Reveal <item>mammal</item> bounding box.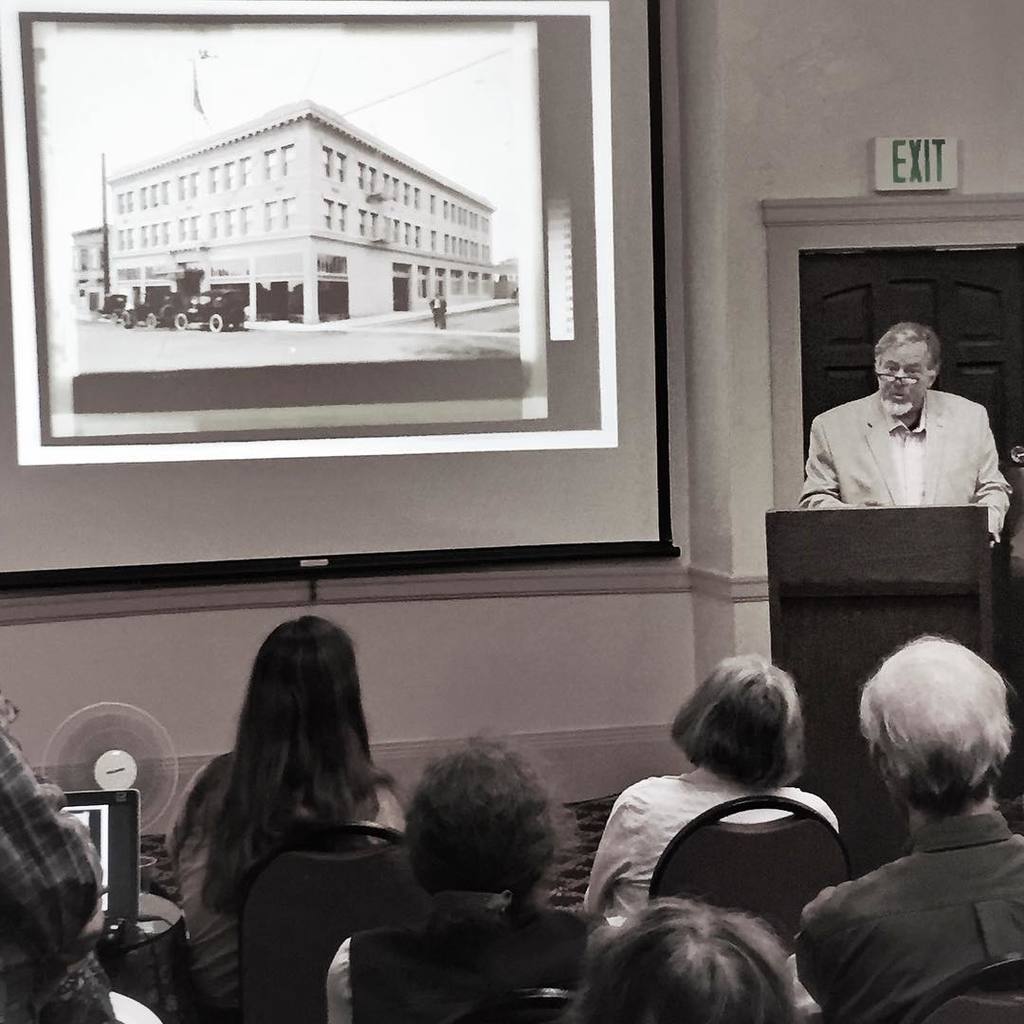
Revealed: {"x1": 315, "y1": 723, "x2": 607, "y2": 1023}.
